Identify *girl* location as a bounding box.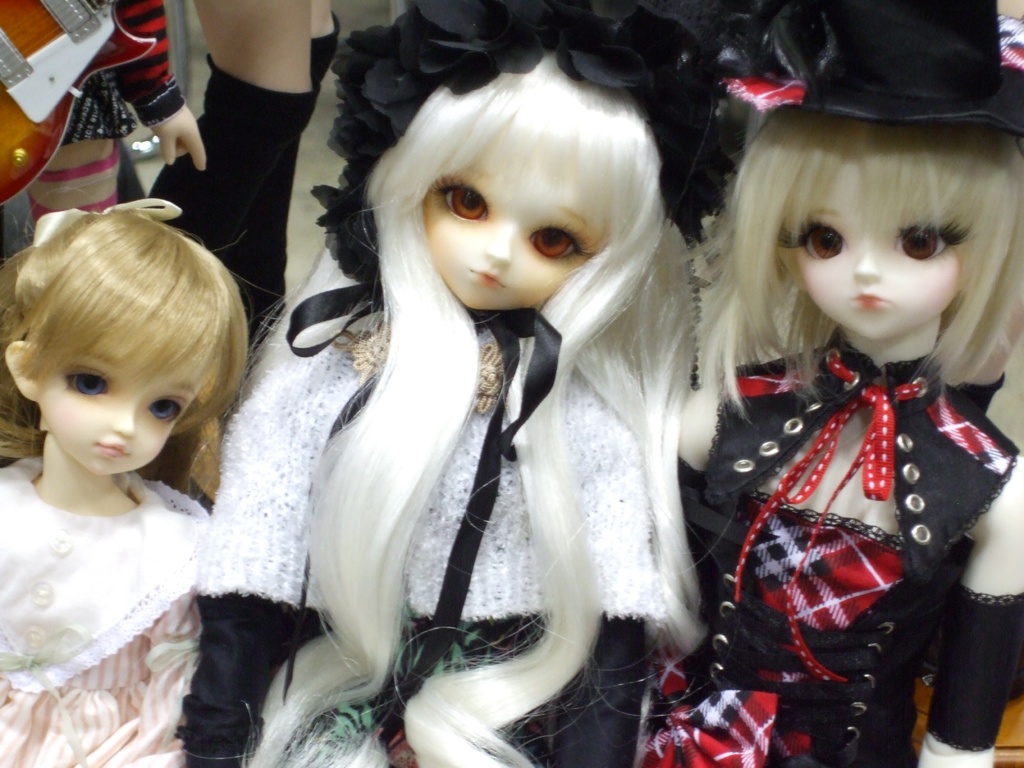
left=0, top=193, right=285, bottom=767.
